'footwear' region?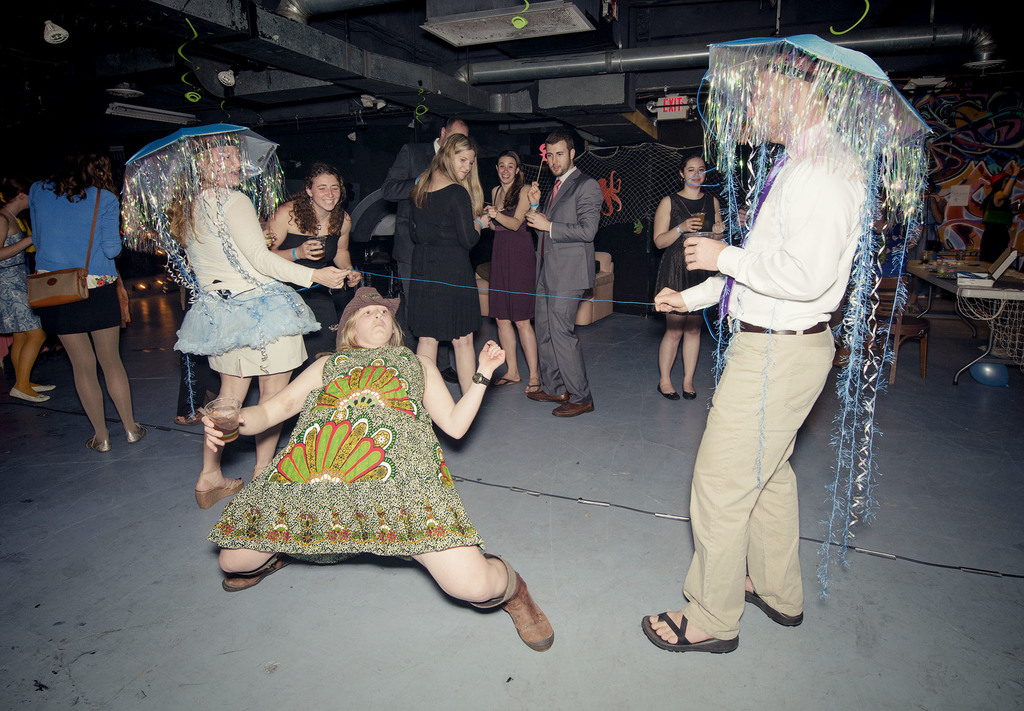
(122, 418, 146, 445)
